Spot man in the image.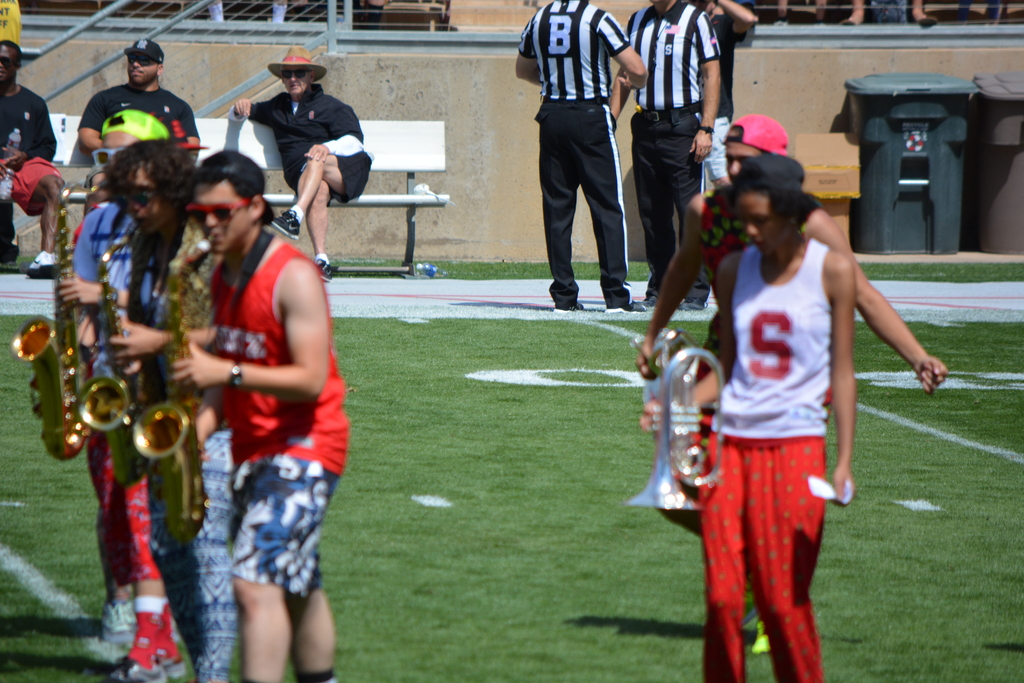
man found at {"left": 607, "top": 0, "right": 725, "bottom": 308}.
